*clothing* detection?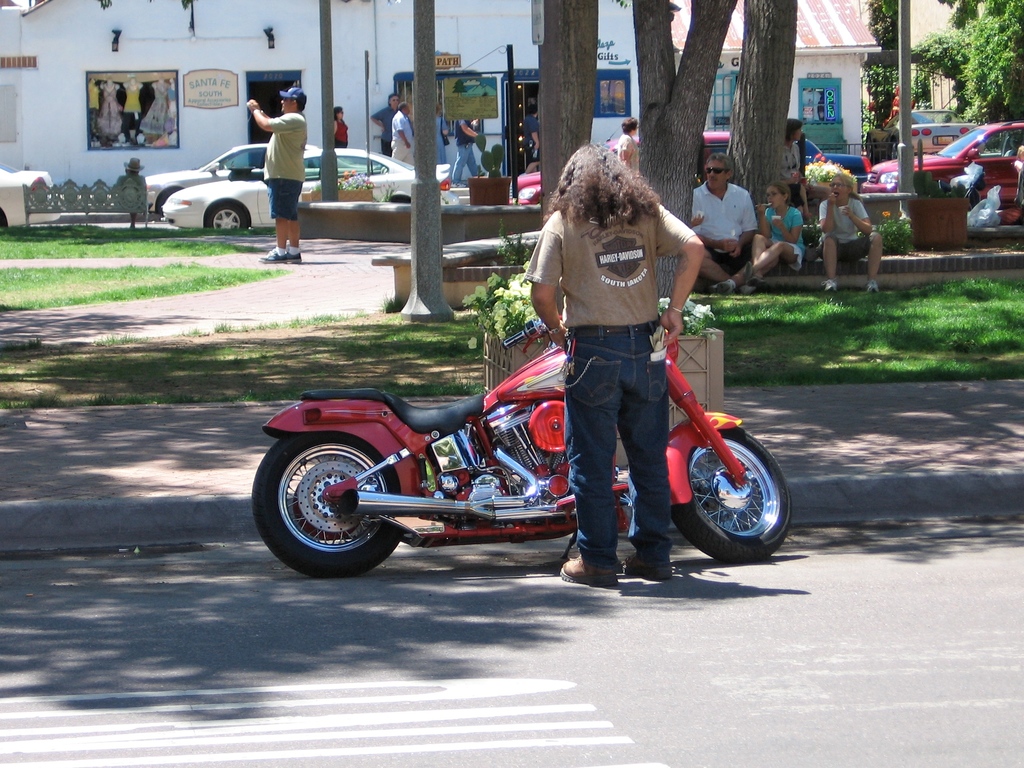
l=447, t=124, r=486, b=176
